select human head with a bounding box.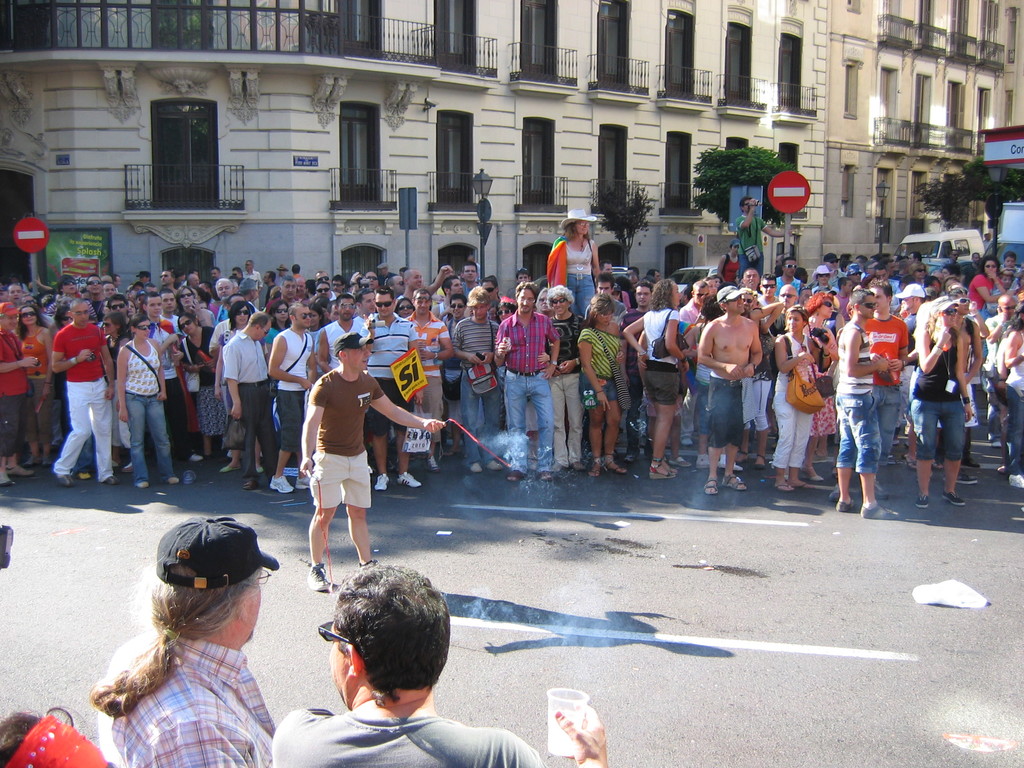
l=515, t=268, r=530, b=286.
